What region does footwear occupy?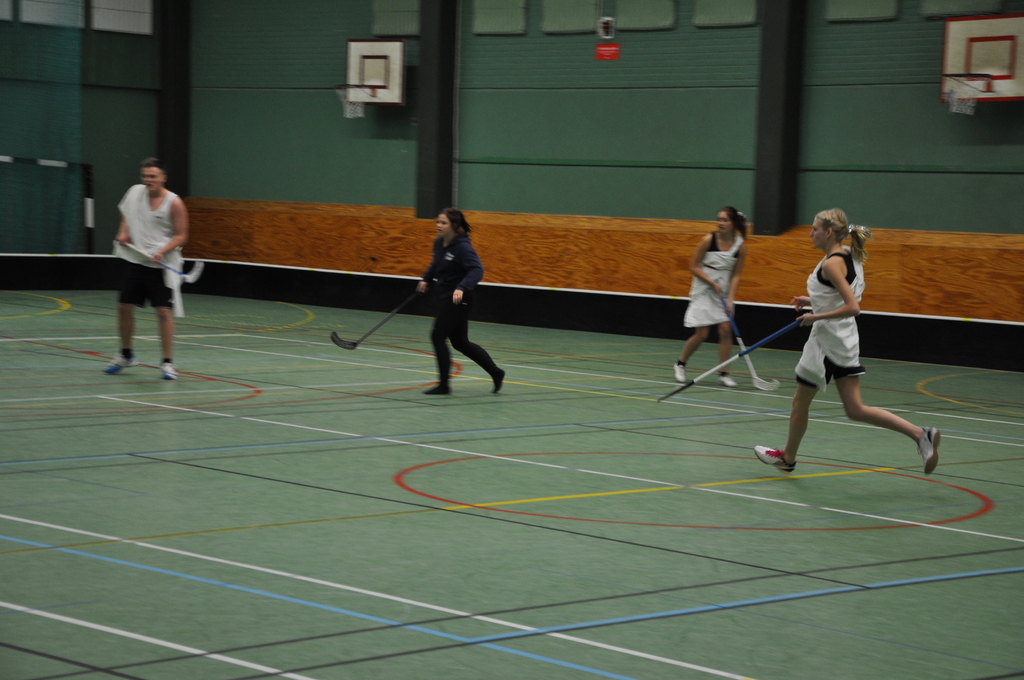
bbox=[672, 363, 687, 384].
